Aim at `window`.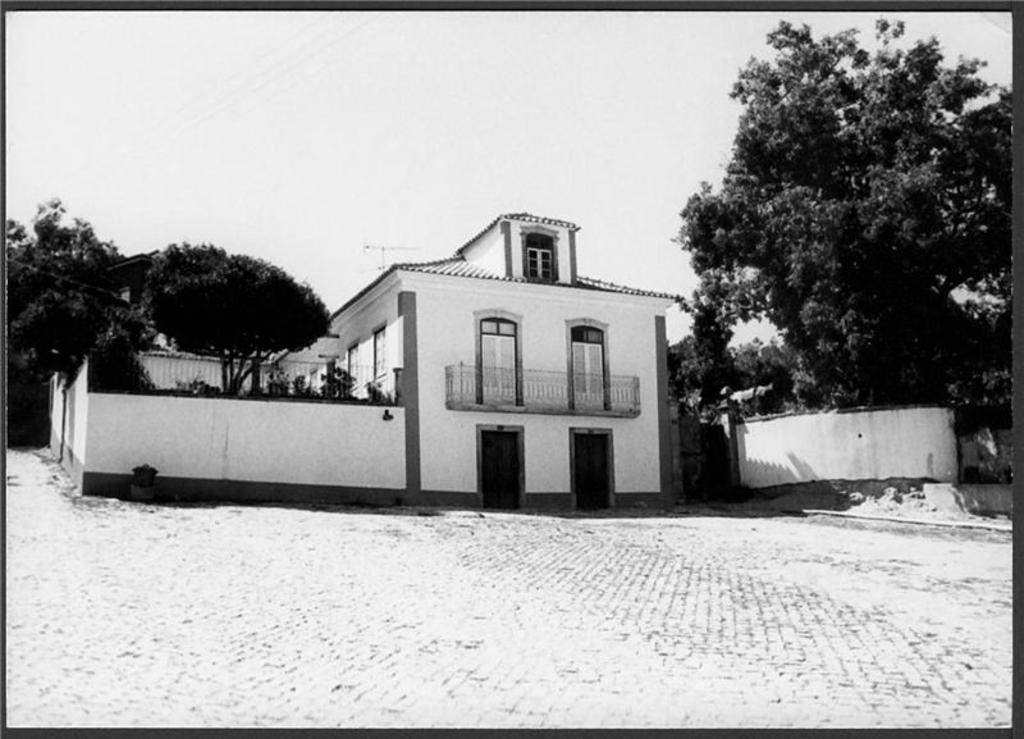
Aimed at l=518, t=227, r=561, b=282.
